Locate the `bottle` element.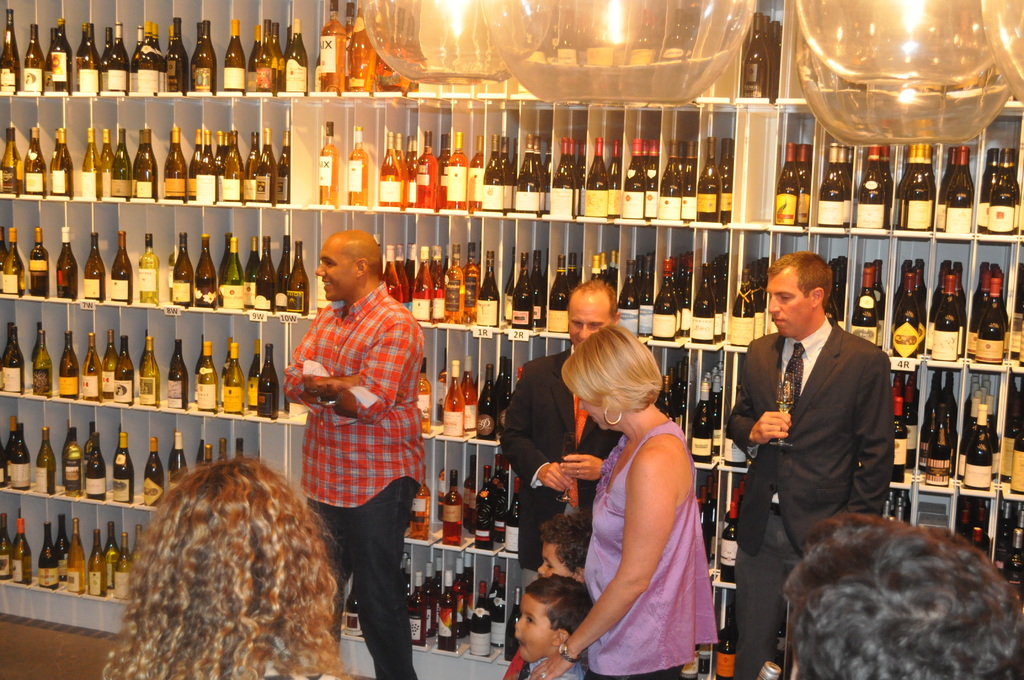
Element bbox: <box>58,514,98,601</box>.
